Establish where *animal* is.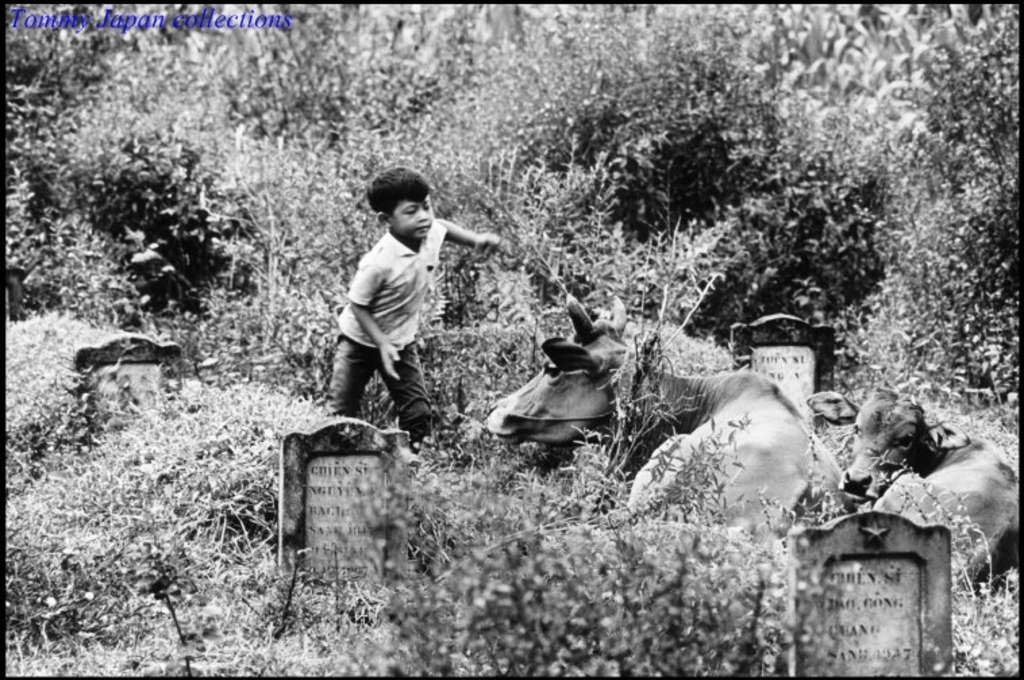
Established at 809 384 1023 591.
